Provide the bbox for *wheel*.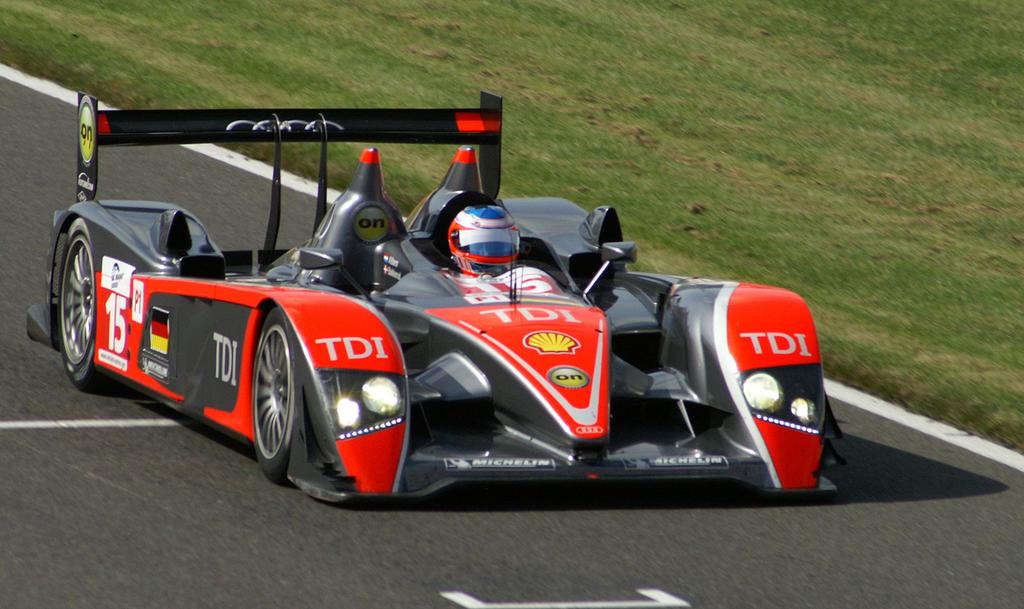
pyautogui.locateOnScreen(237, 312, 307, 499).
